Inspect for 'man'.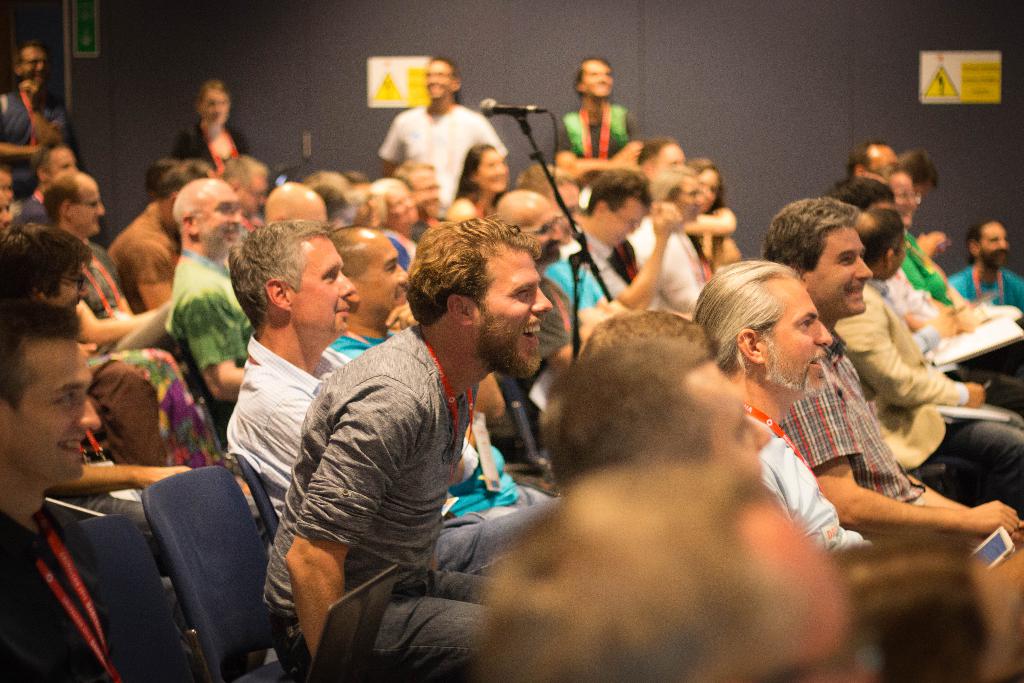
Inspection: 834,207,1023,509.
